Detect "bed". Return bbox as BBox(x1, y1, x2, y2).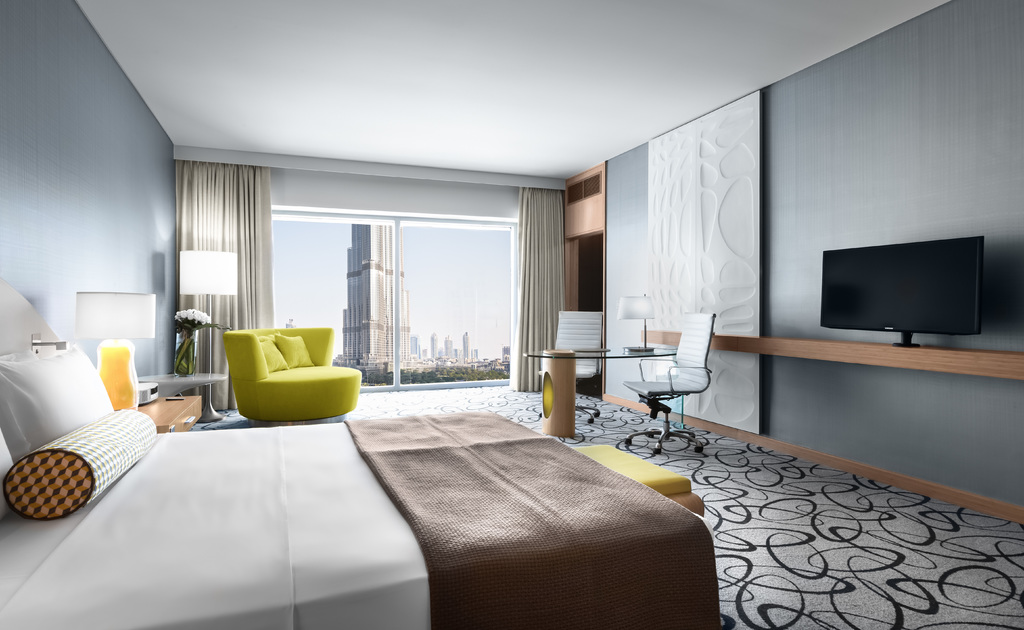
BBox(0, 284, 714, 629).
